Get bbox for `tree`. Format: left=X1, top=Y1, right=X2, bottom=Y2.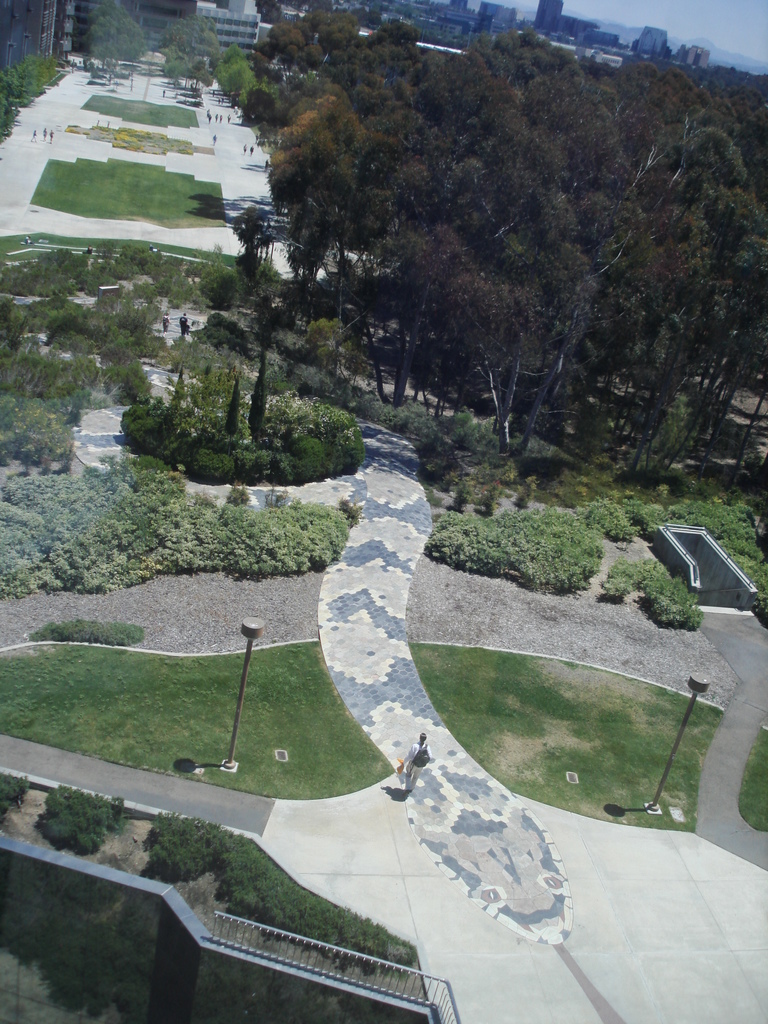
left=77, top=0, right=145, bottom=63.
